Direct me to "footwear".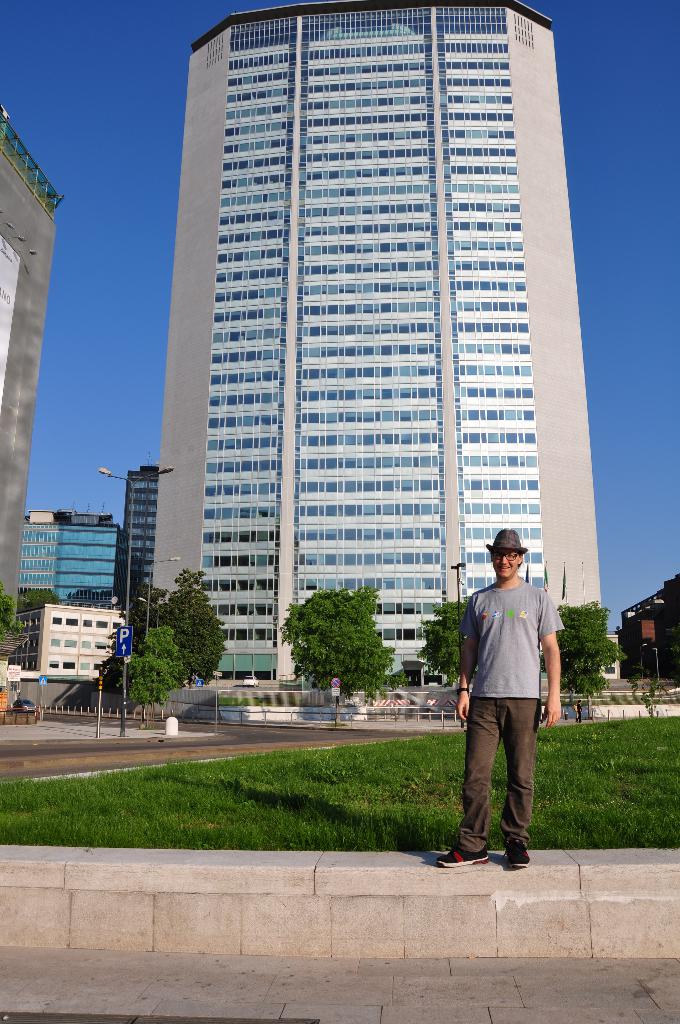
Direction: 503, 848, 531, 867.
